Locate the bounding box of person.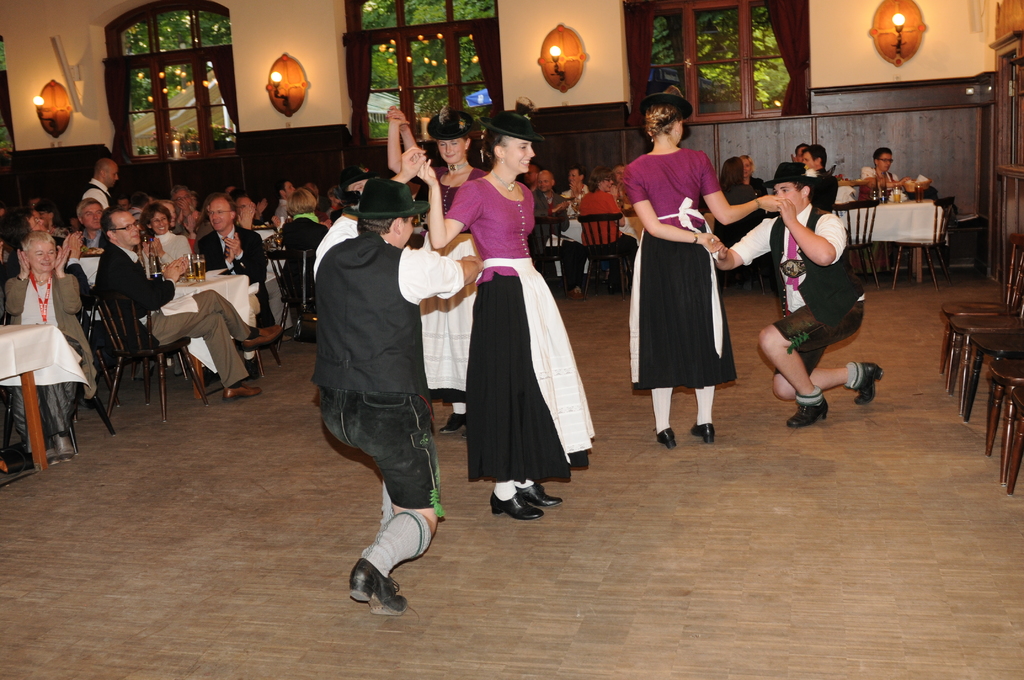
Bounding box: BBox(270, 187, 328, 334).
